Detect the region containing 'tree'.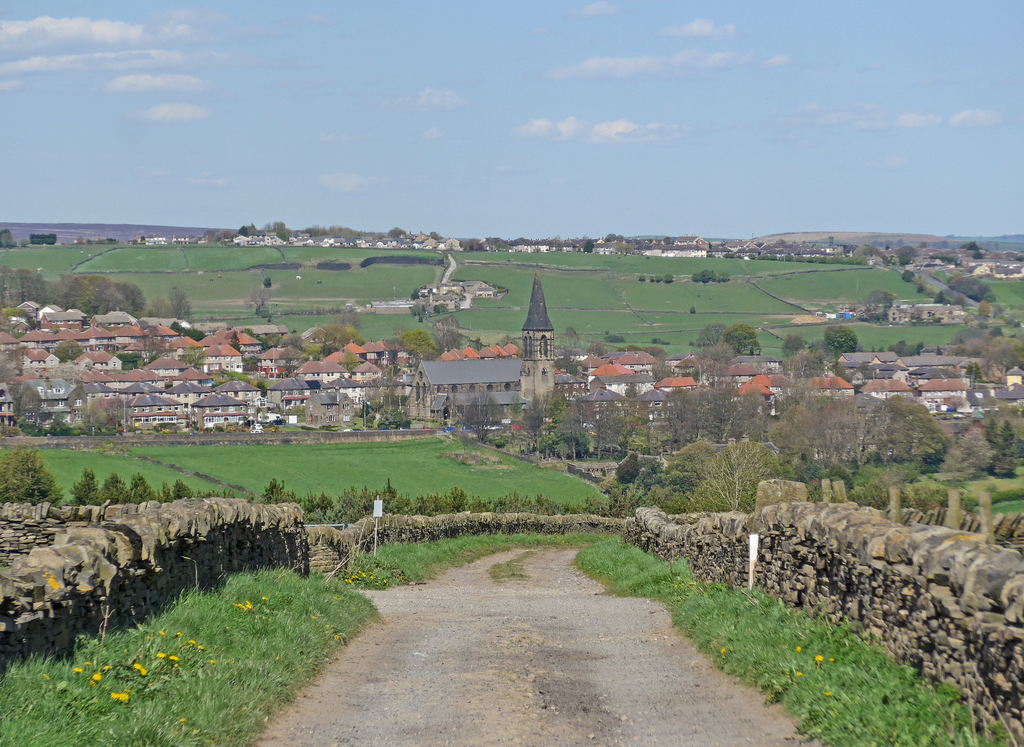
[902,271,916,282].
